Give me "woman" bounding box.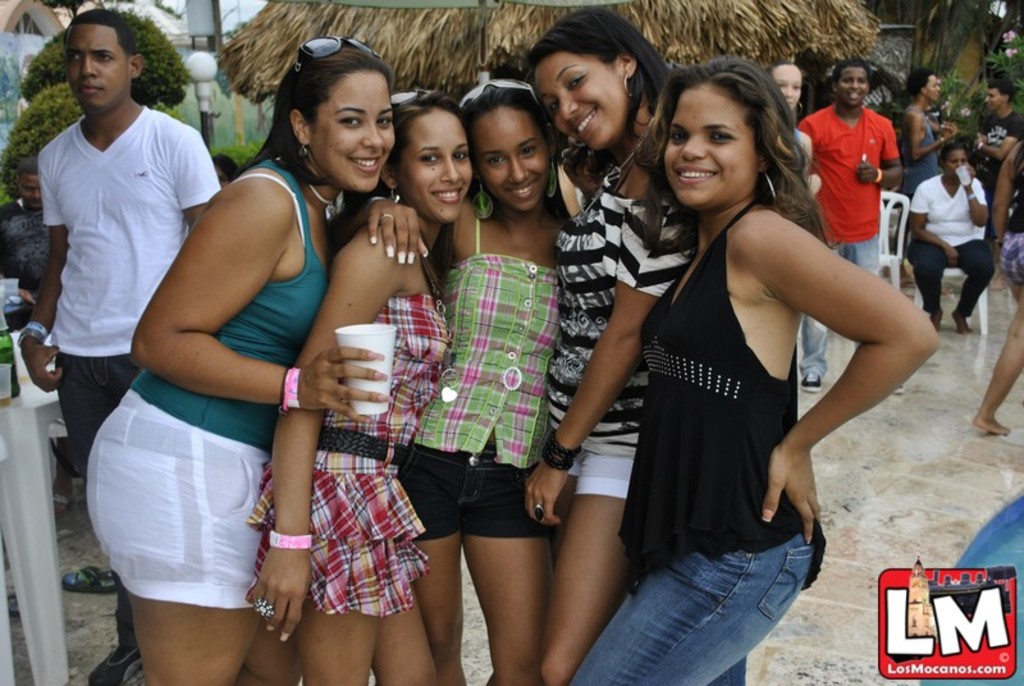
bbox=(83, 32, 398, 685).
